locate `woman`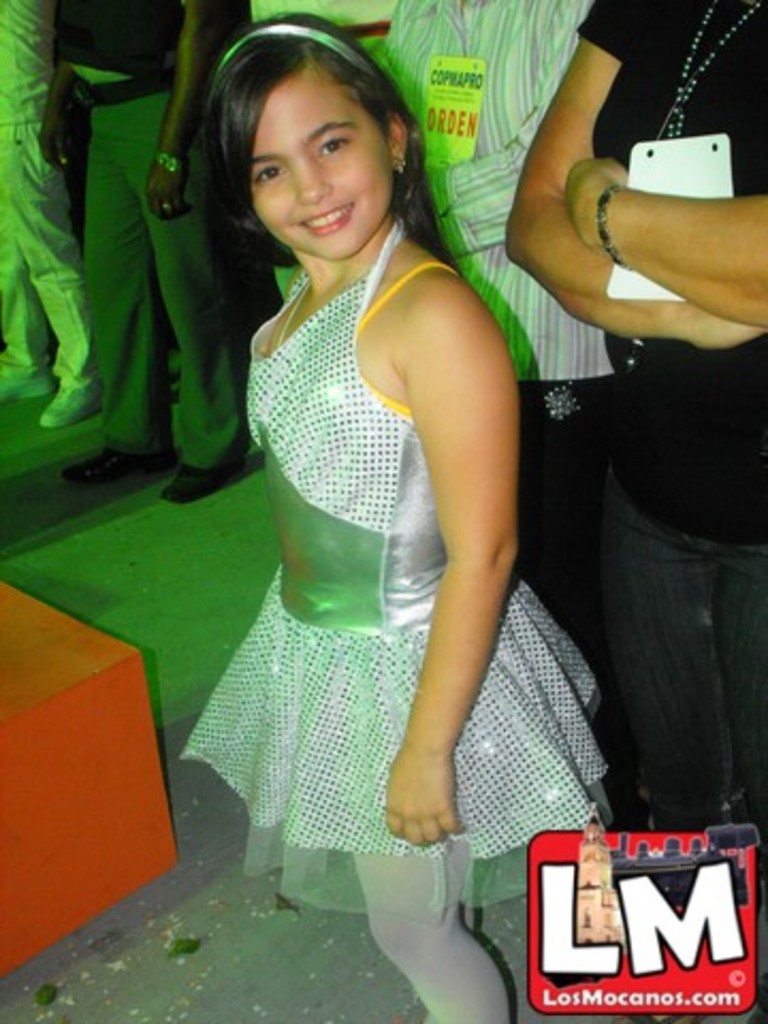
x1=501, y1=0, x2=766, y2=1022
